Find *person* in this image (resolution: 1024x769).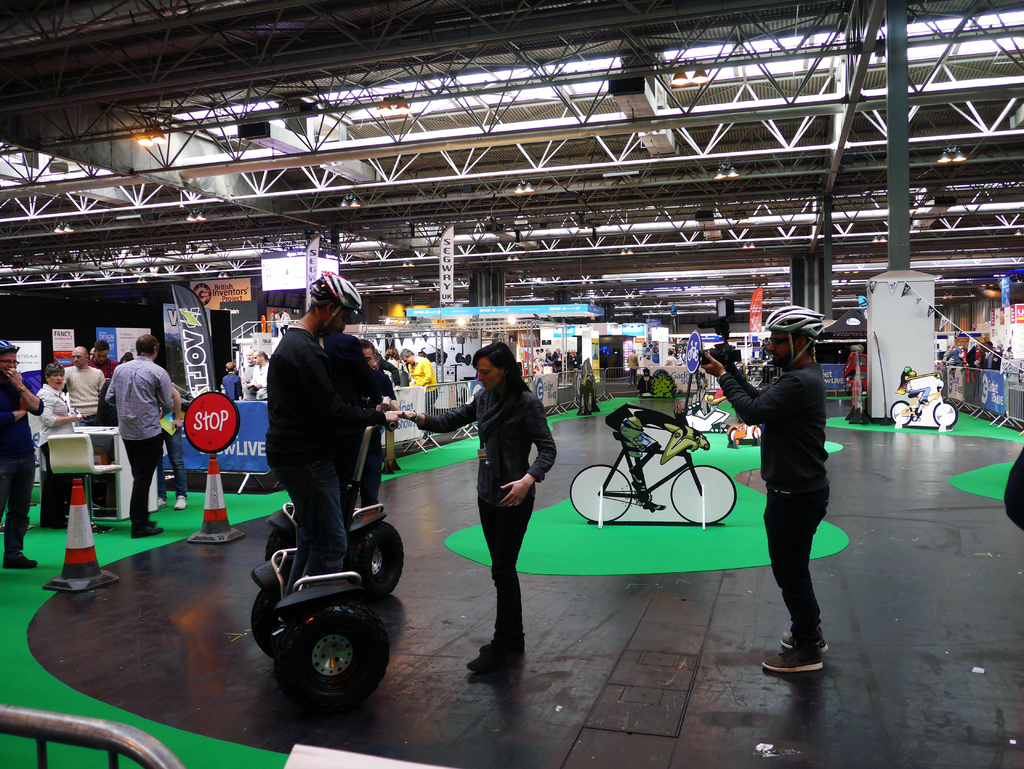
700,304,833,673.
